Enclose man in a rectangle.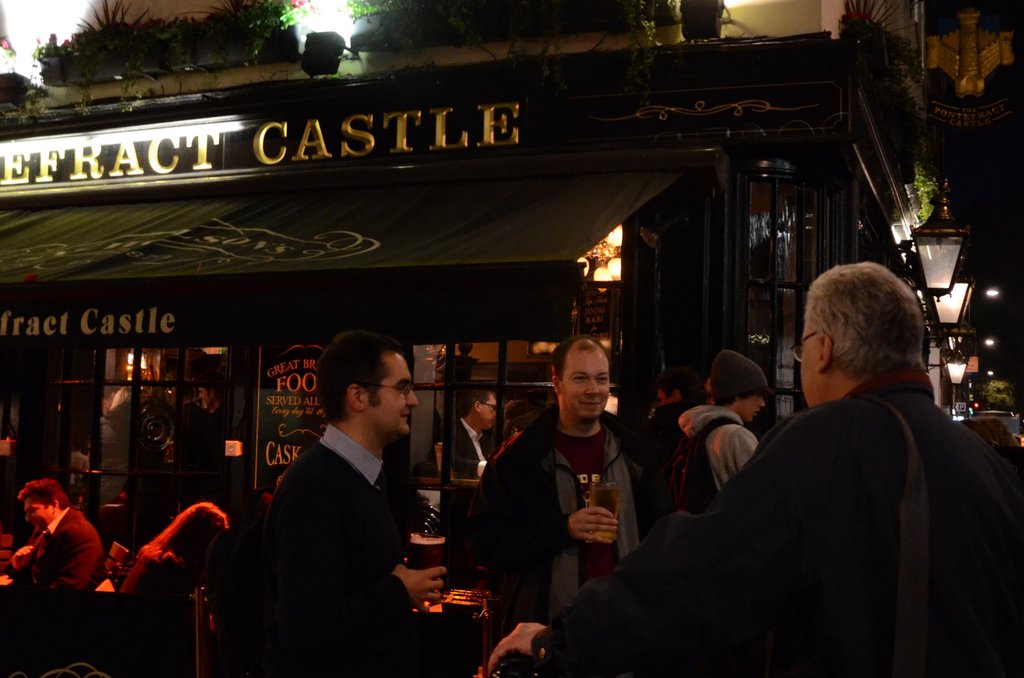
bbox=(266, 330, 444, 677).
